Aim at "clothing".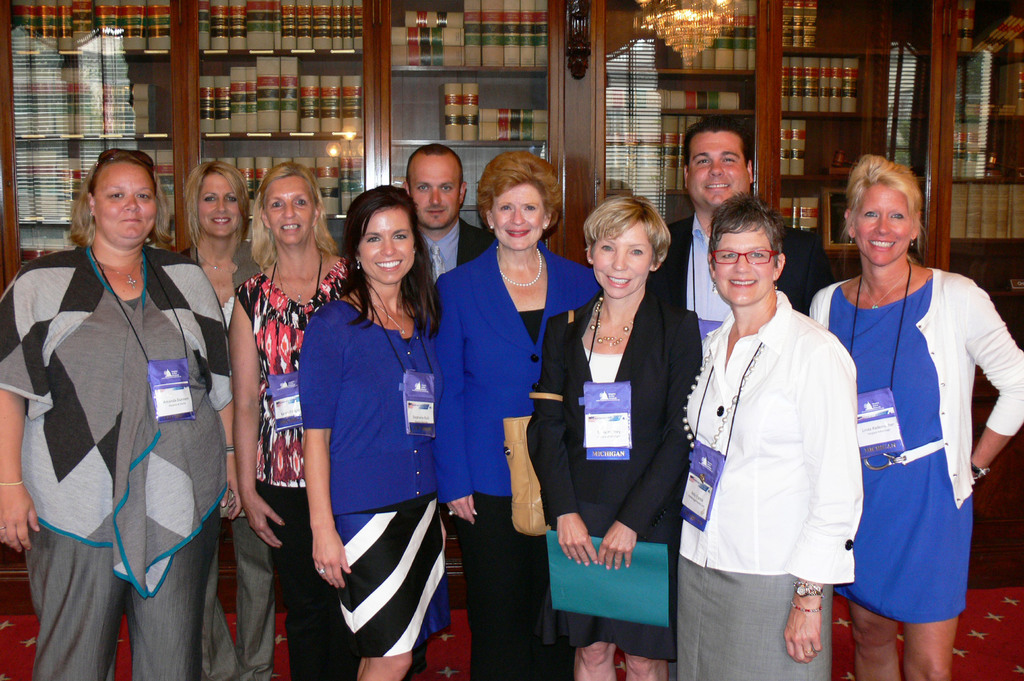
Aimed at 845, 244, 997, 638.
